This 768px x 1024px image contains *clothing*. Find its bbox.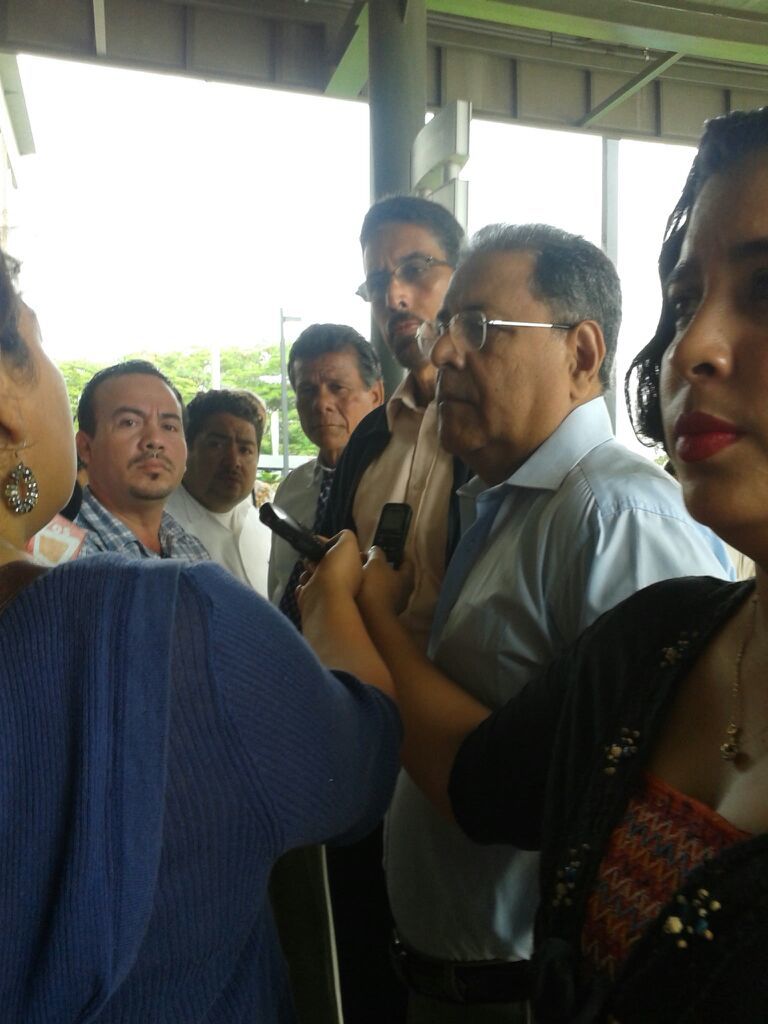
[x1=267, y1=372, x2=476, y2=1023].
